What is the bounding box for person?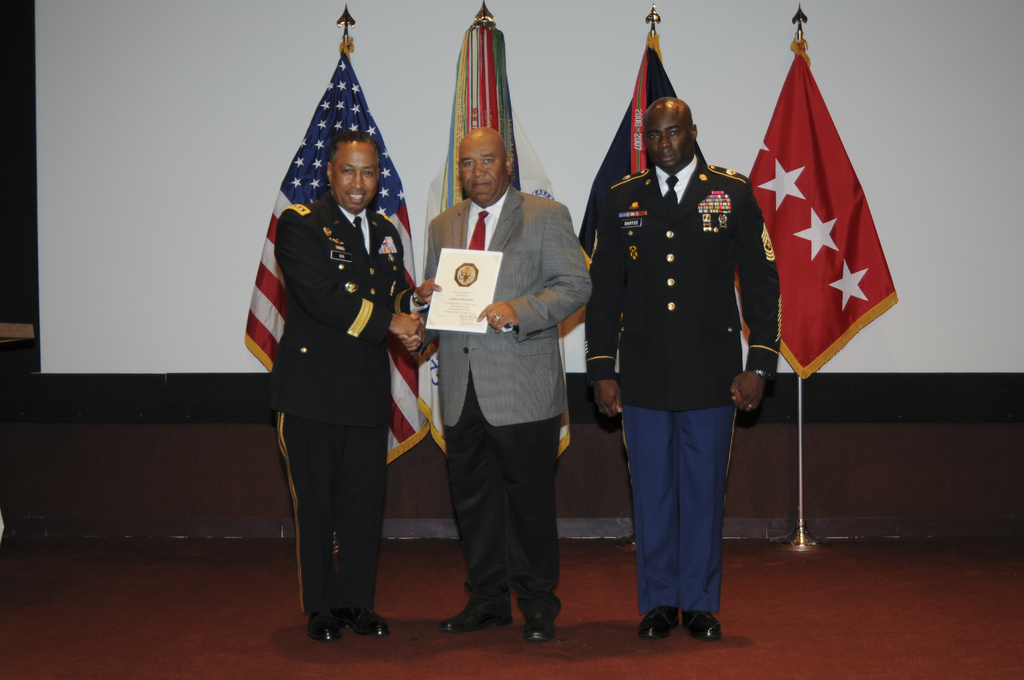
(left=260, top=127, right=442, bottom=636).
